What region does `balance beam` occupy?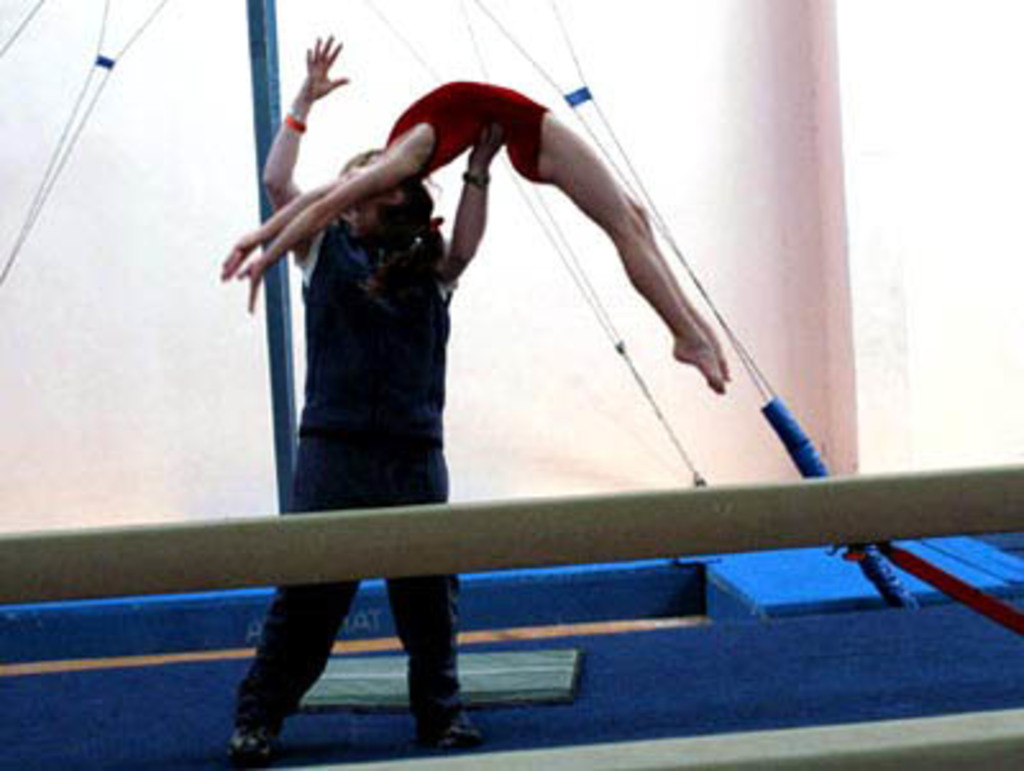
279/704/1021/768.
